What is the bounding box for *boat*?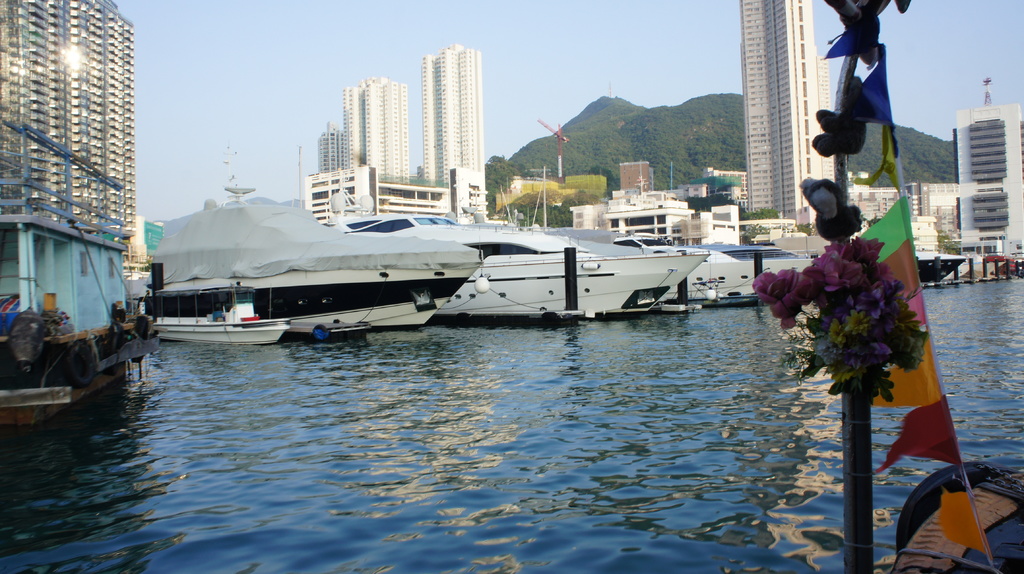
Rect(157, 276, 291, 346).
